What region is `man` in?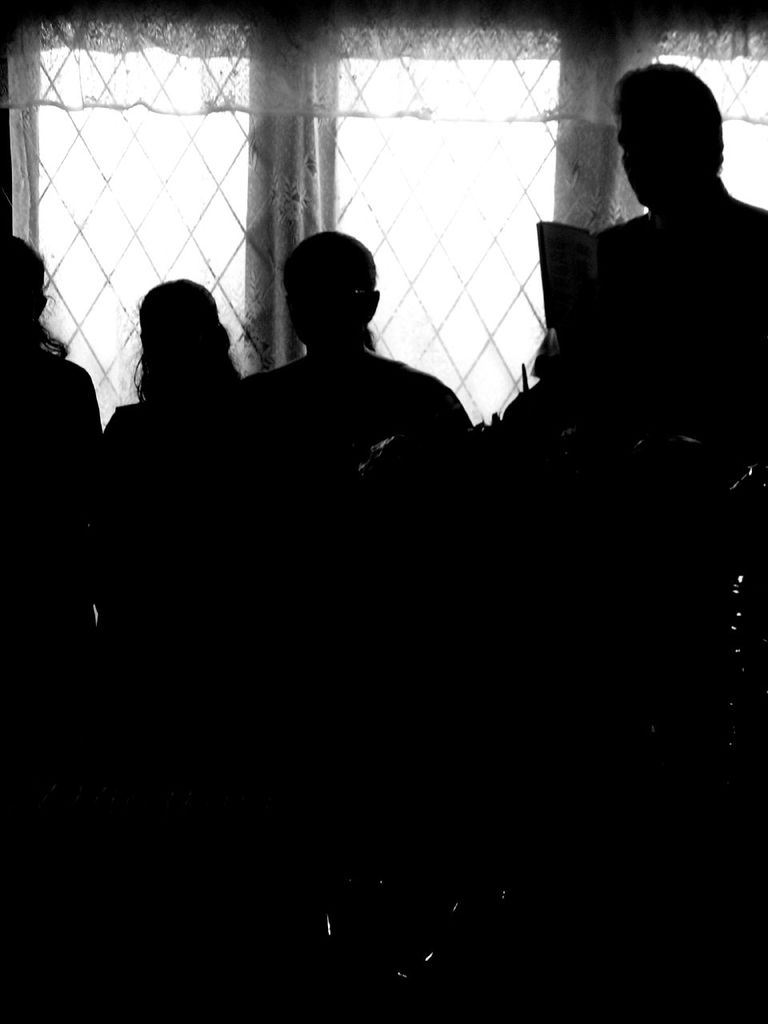
select_region(518, 74, 763, 465).
